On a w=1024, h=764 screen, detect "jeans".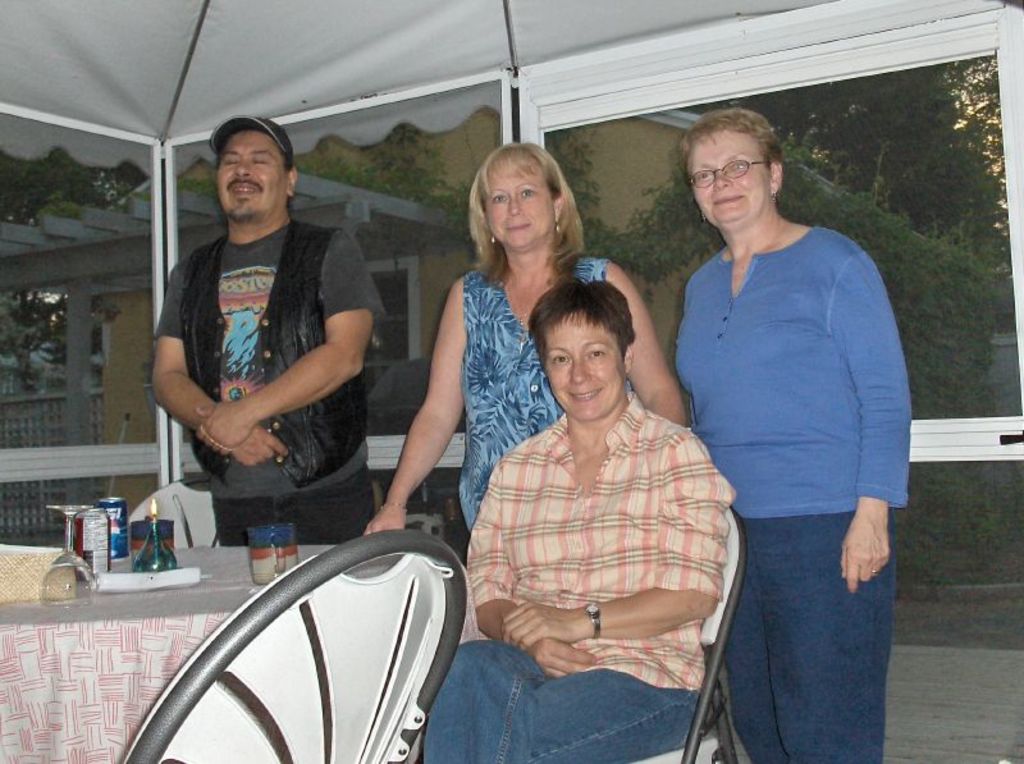
box=[712, 503, 902, 763].
